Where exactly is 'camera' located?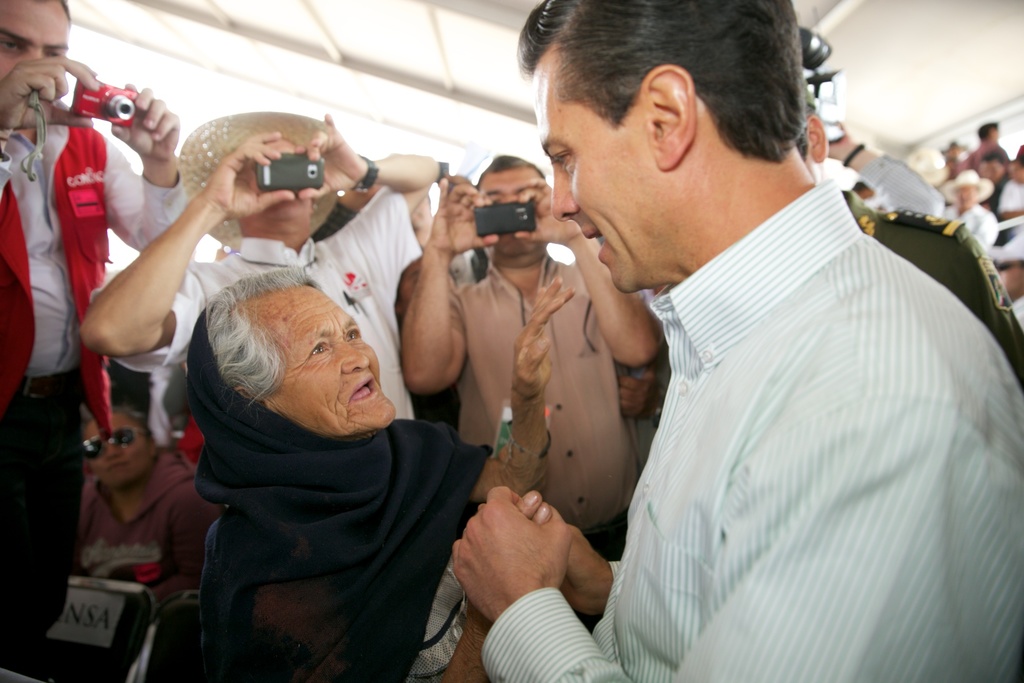
Its bounding box is l=254, t=156, r=329, b=186.
